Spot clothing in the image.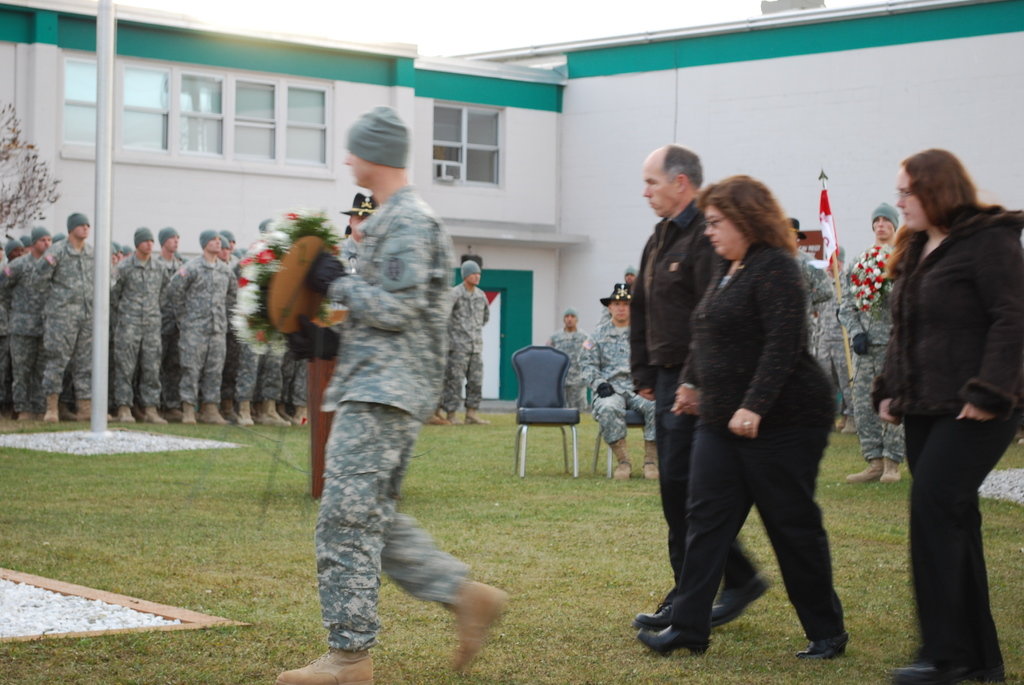
clothing found at <bbox>822, 262, 856, 405</bbox>.
